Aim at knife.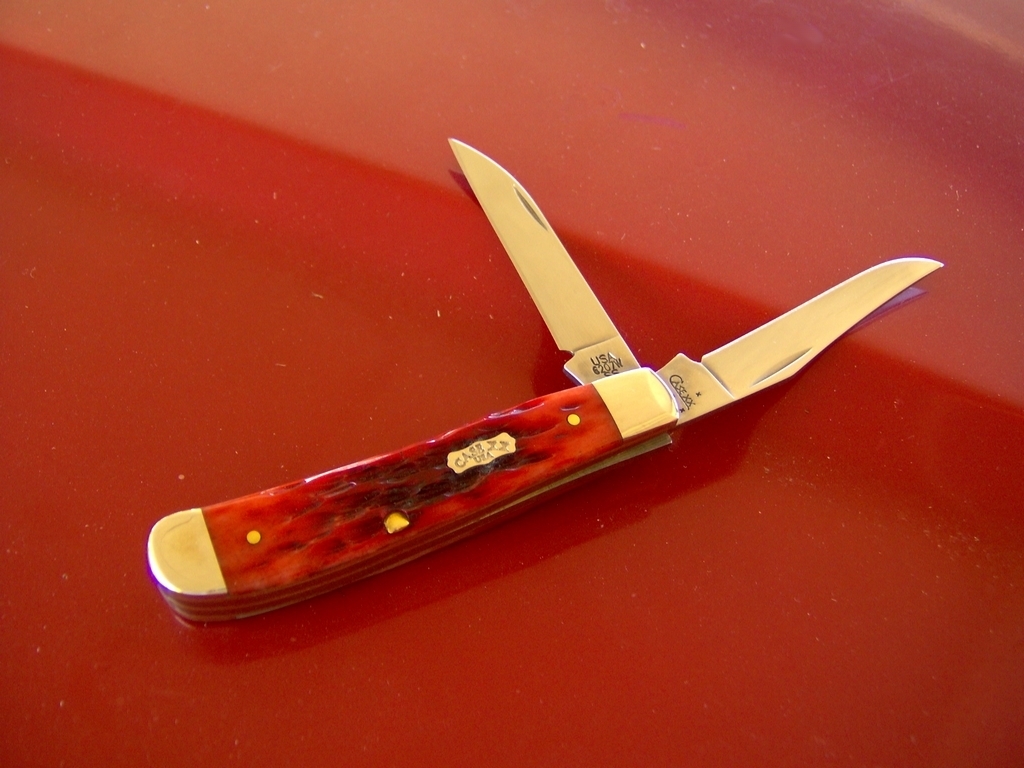
Aimed at crop(145, 137, 943, 627).
